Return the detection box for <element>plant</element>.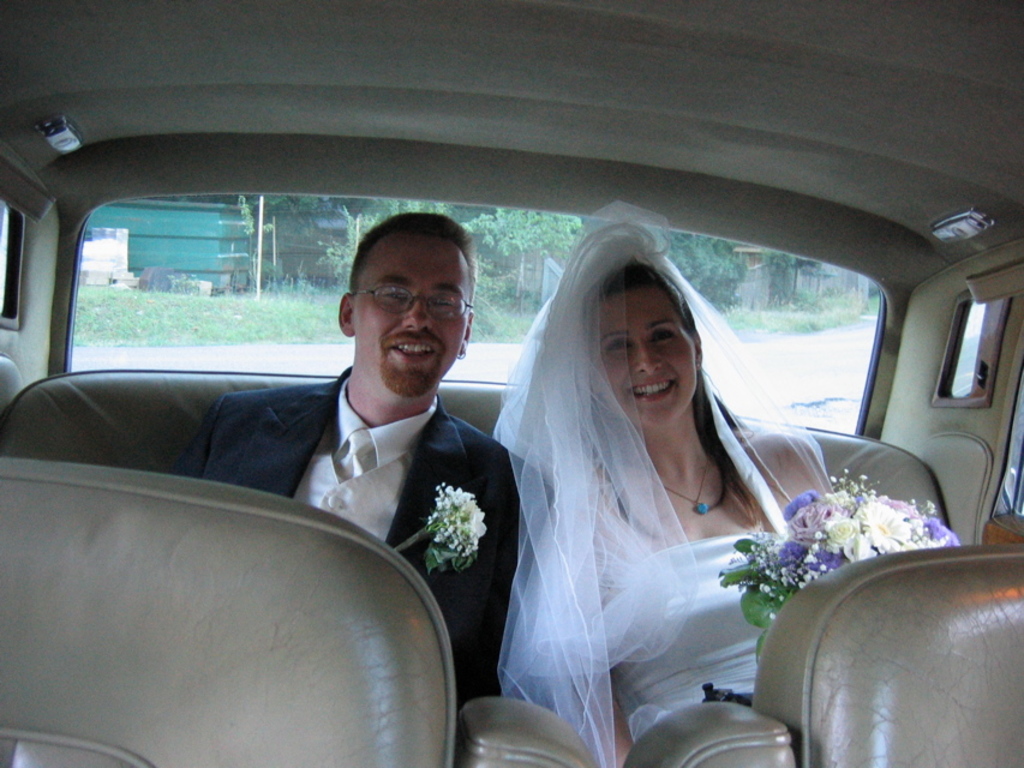
locate(712, 467, 969, 659).
